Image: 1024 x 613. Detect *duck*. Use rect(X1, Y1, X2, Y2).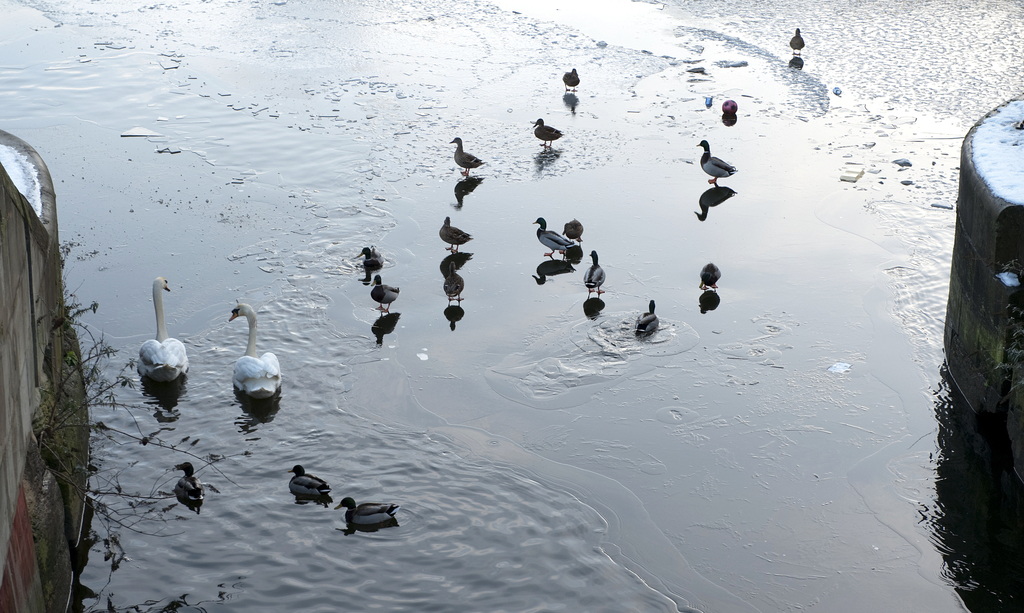
rect(578, 251, 614, 306).
